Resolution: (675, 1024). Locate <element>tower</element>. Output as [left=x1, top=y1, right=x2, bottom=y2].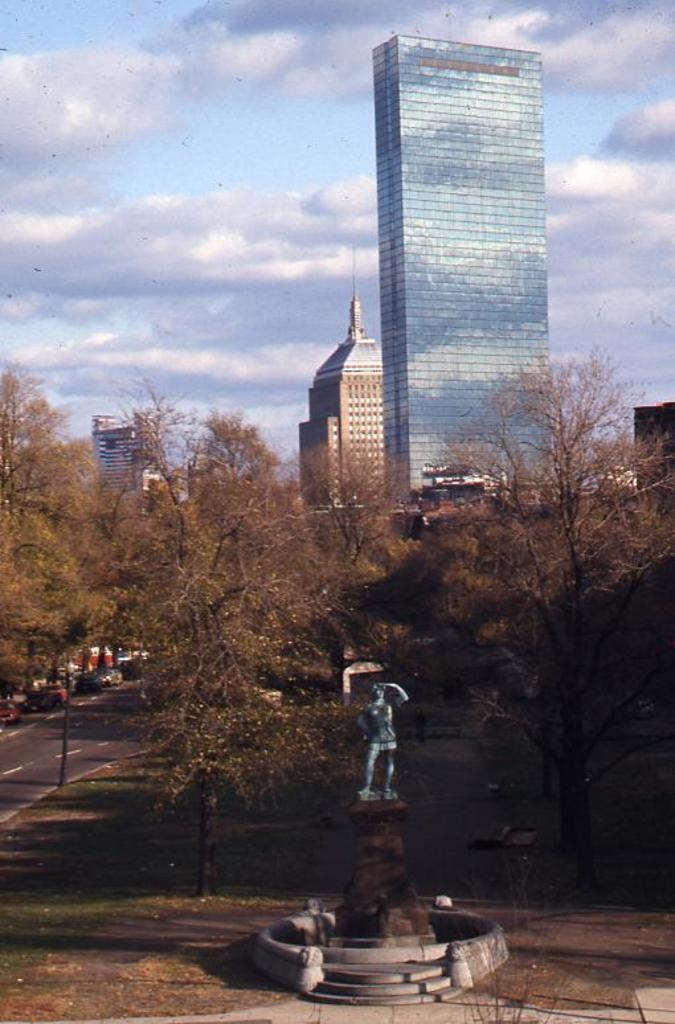
[left=303, top=245, right=400, bottom=524].
